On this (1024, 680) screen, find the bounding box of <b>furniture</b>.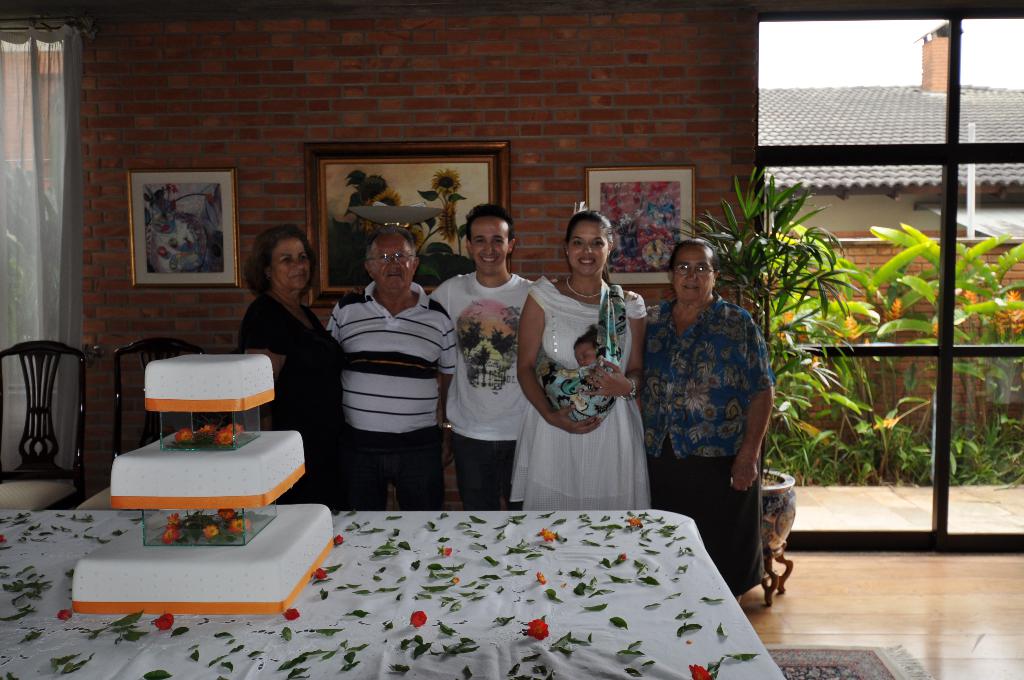
Bounding box: box=[760, 469, 794, 608].
